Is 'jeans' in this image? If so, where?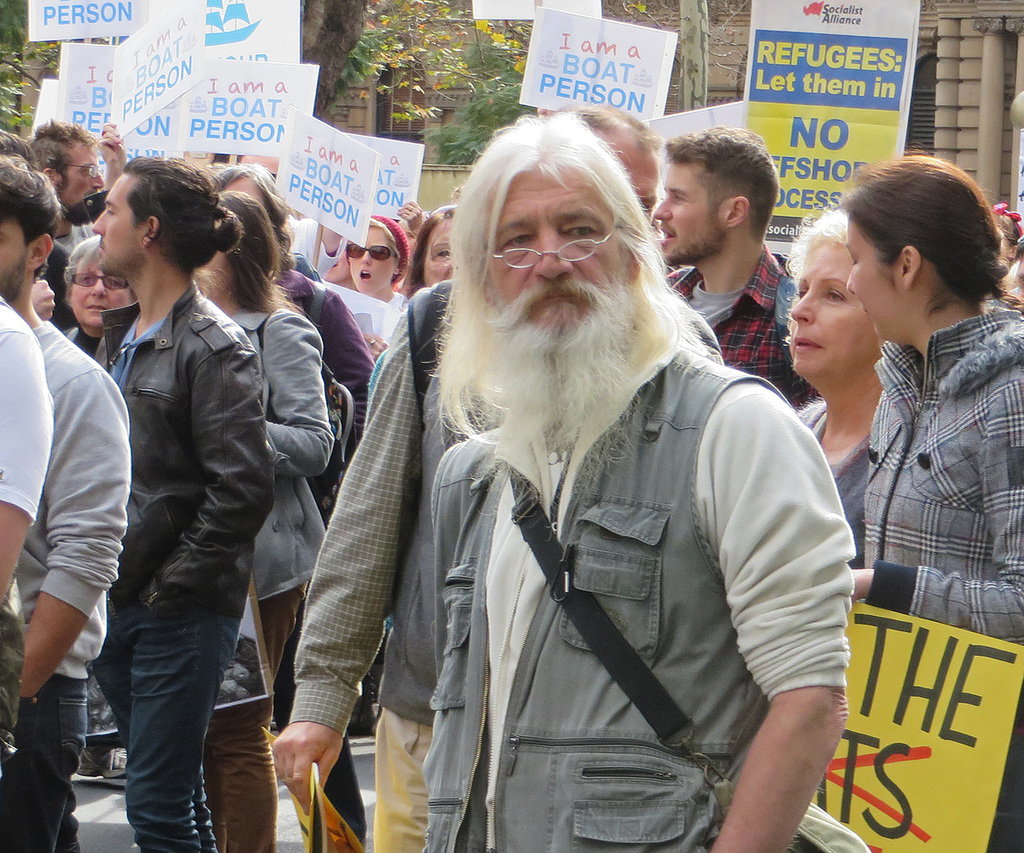
Yes, at 0:673:113:852.
